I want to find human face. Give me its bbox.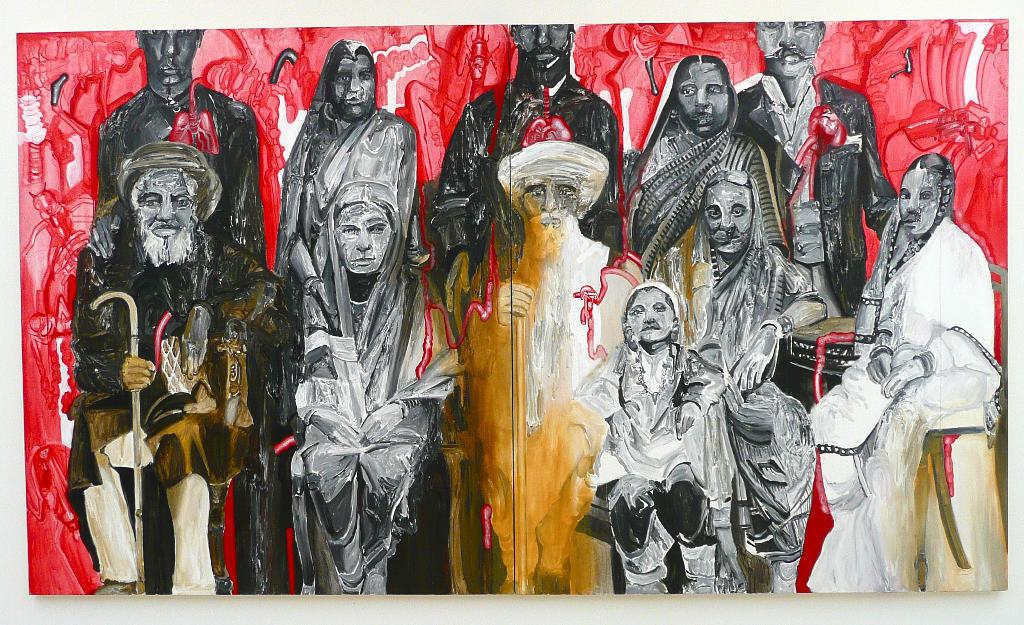
<box>755,19,824,73</box>.
